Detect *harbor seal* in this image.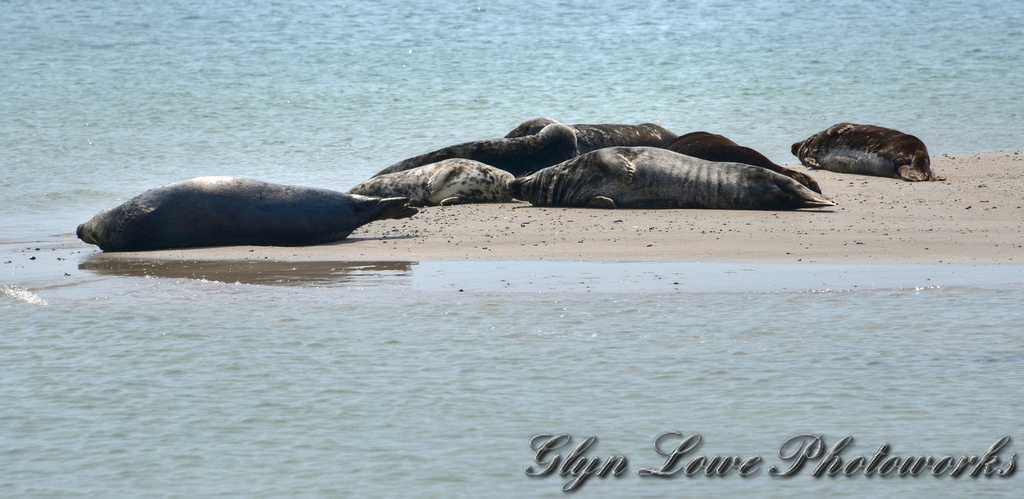
Detection: (799, 116, 939, 181).
